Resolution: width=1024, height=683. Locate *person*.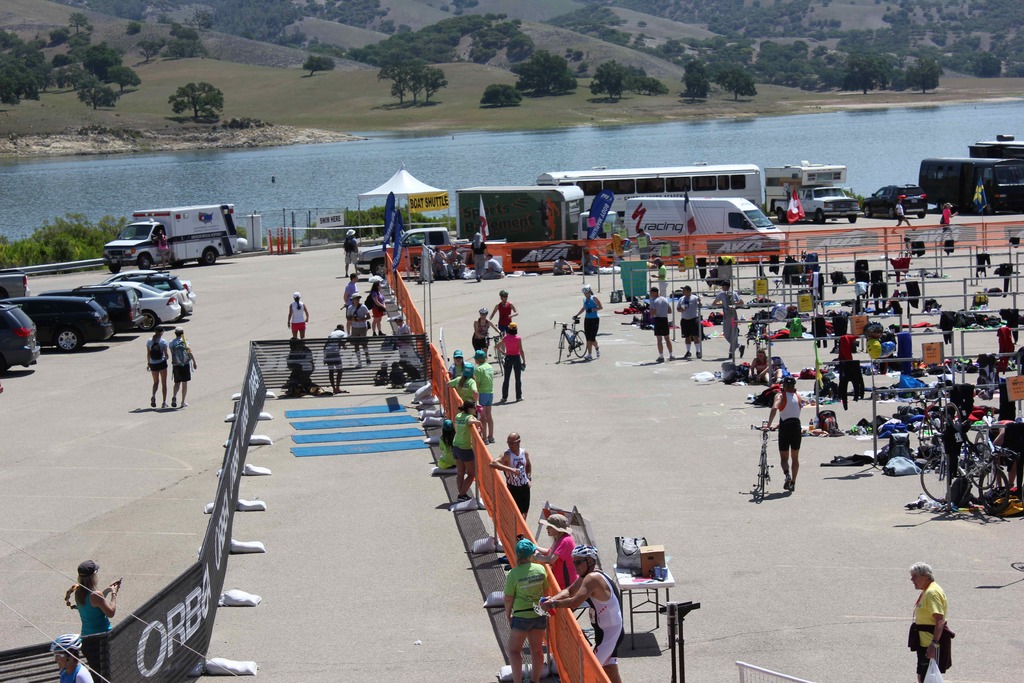
l=322, t=320, r=348, b=395.
